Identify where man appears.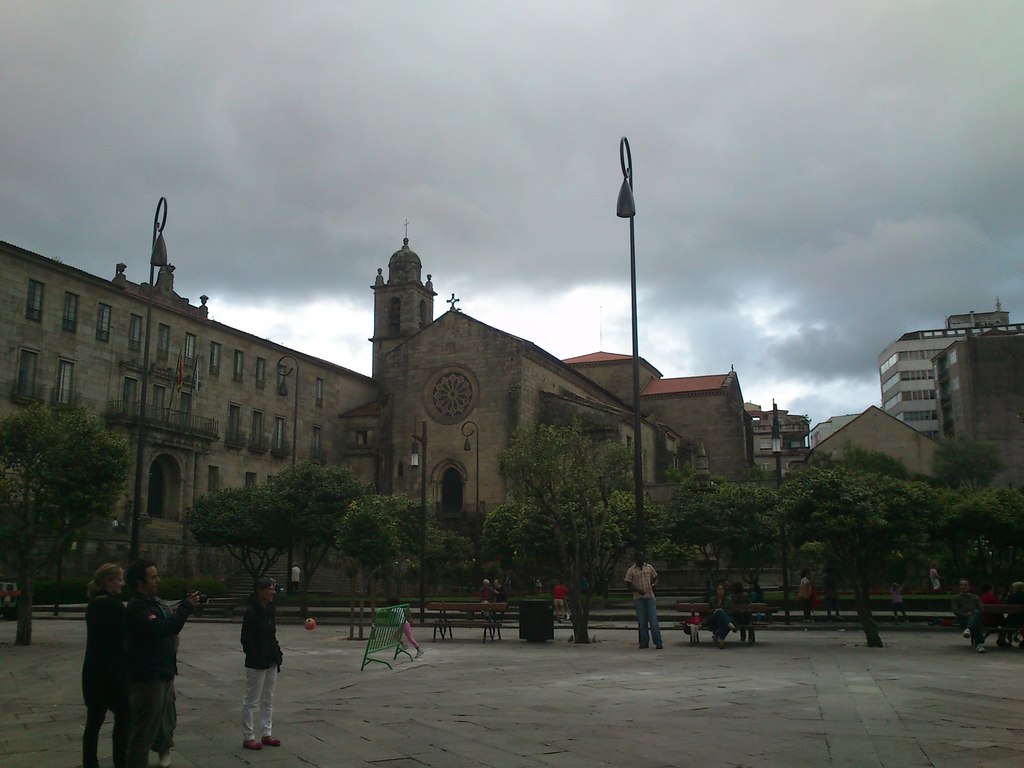
Appears at (625,550,664,648).
